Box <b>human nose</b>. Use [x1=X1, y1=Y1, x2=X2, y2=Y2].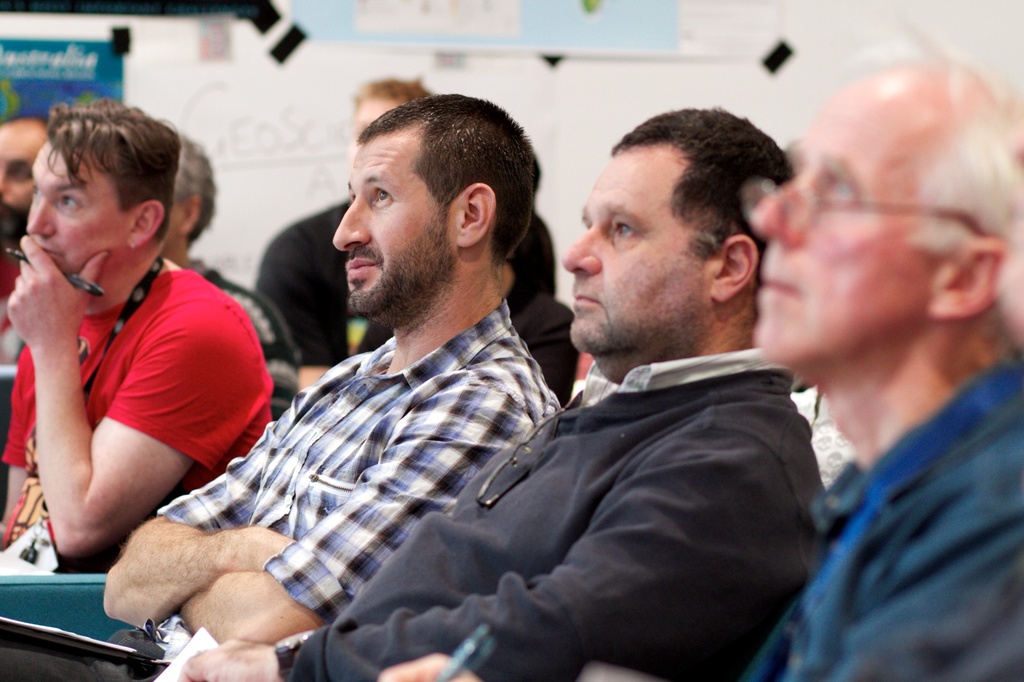
[x1=559, y1=230, x2=609, y2=271].
